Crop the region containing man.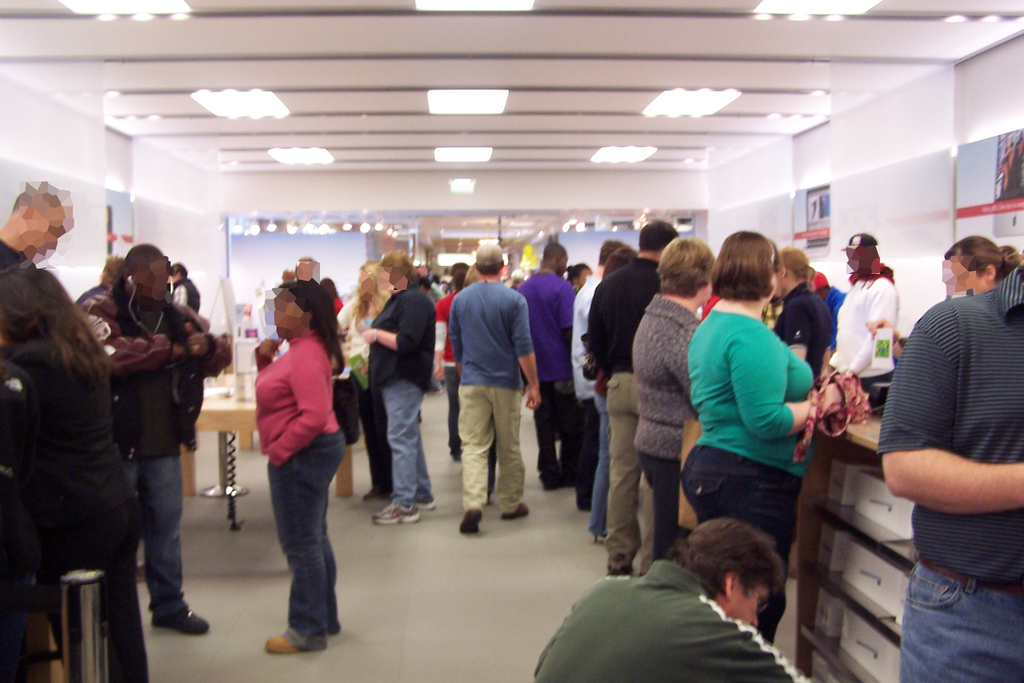
Crop region: locate(0, 179, 75, 272).
